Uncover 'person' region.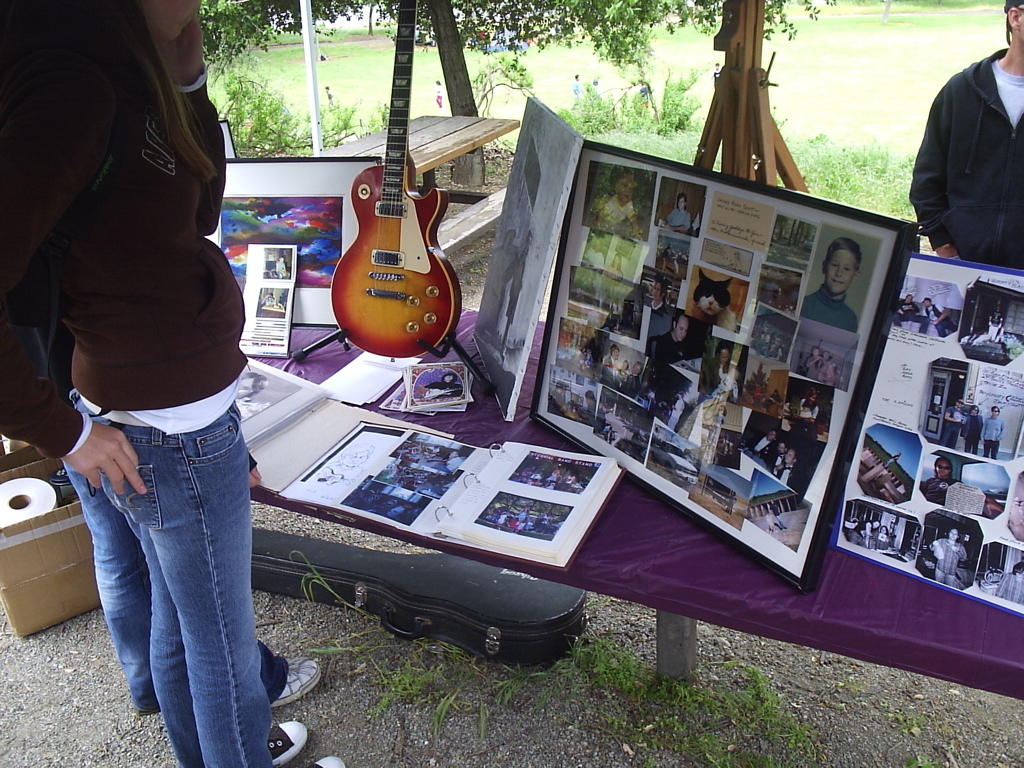
Uncovered: (894, 292, 931, 336).
